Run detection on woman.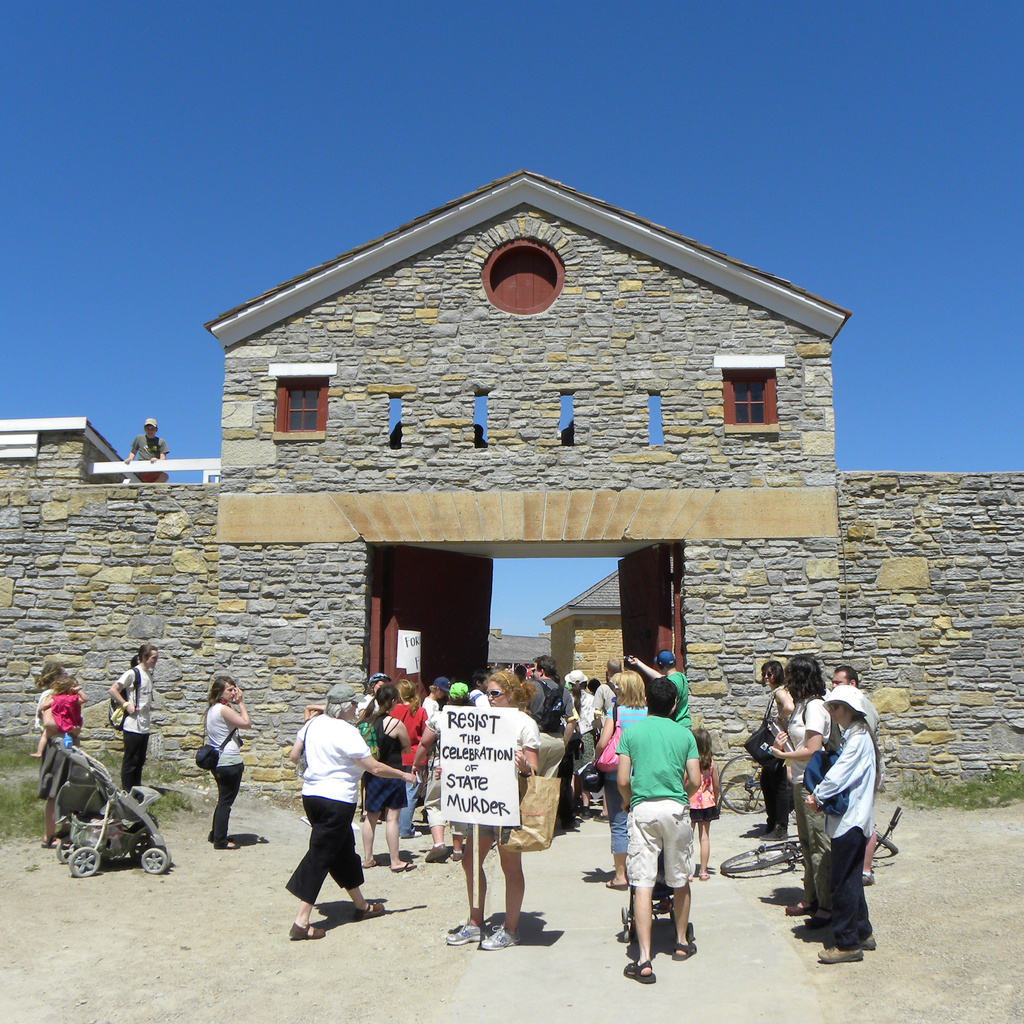
Result: 392 679 433 840.
